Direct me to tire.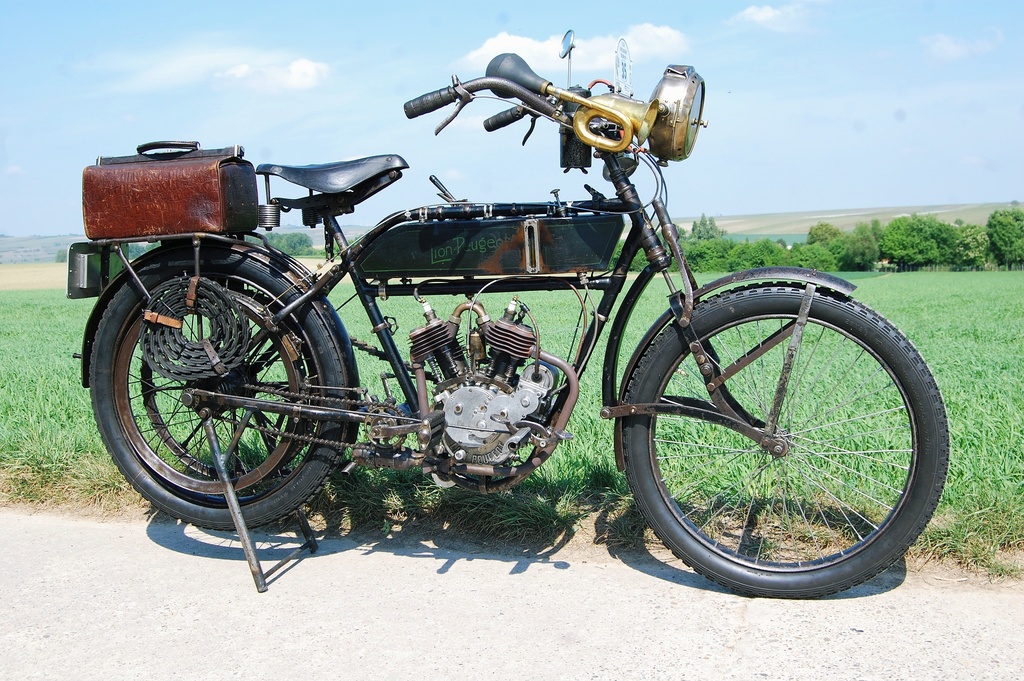
Direction: [623,280,951,600].
